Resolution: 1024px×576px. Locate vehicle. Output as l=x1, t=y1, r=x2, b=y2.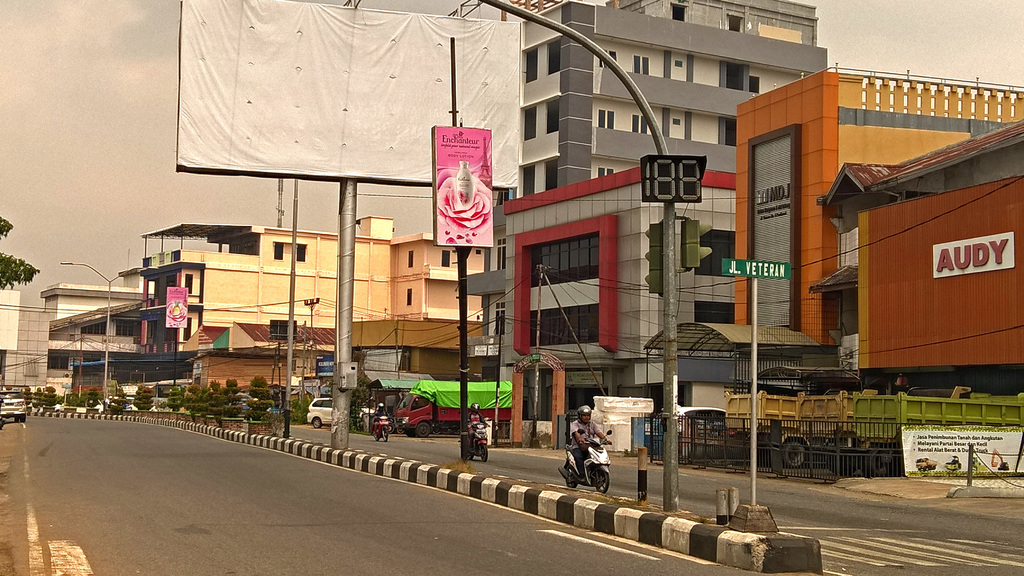
l=399, t=380, r=510, b=438.
